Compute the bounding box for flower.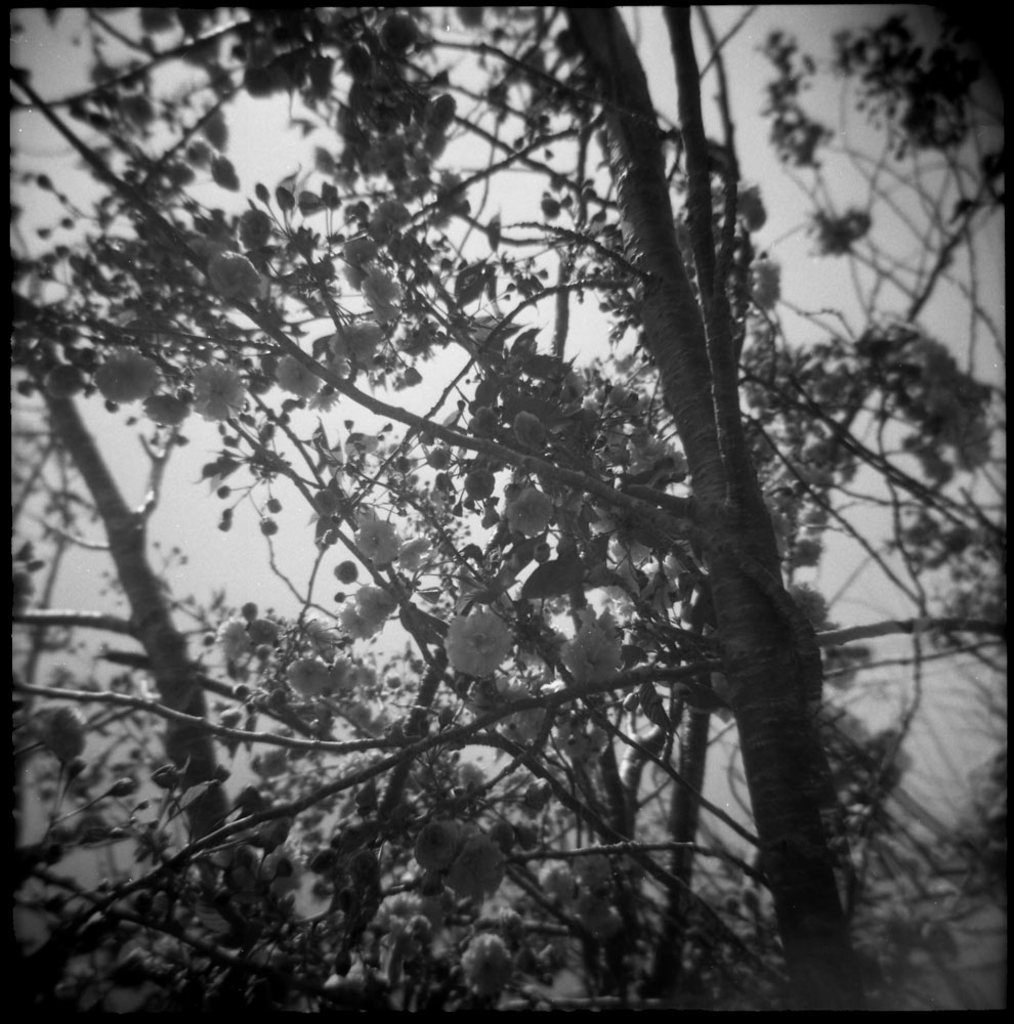
433, 604, 519, 685.
